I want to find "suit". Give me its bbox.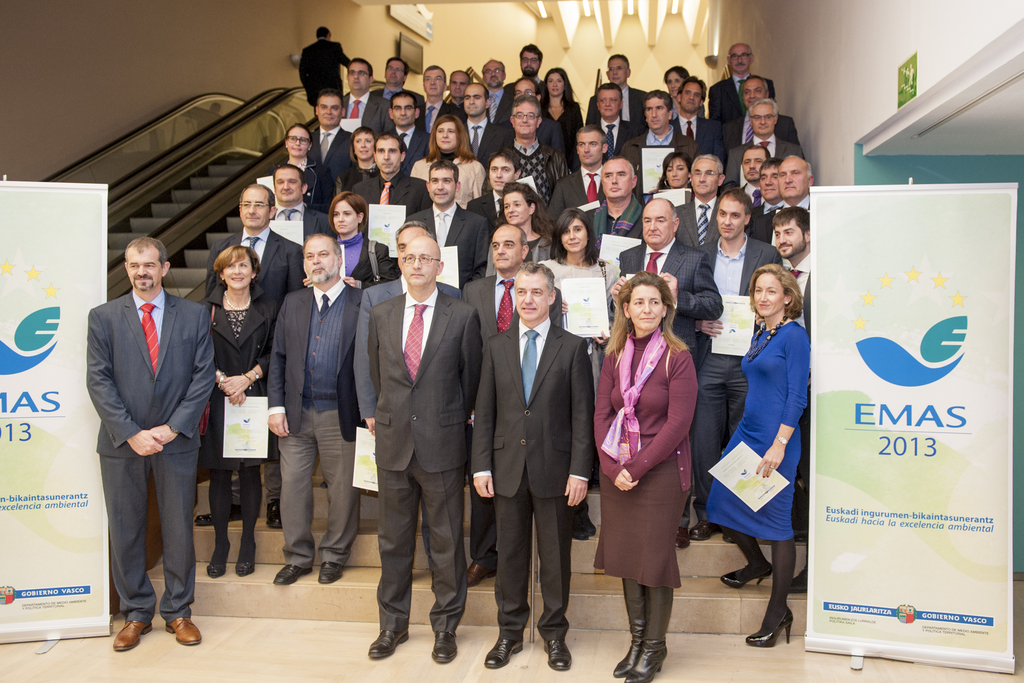
x1=333 y1=230 x2=396 y2=284.
